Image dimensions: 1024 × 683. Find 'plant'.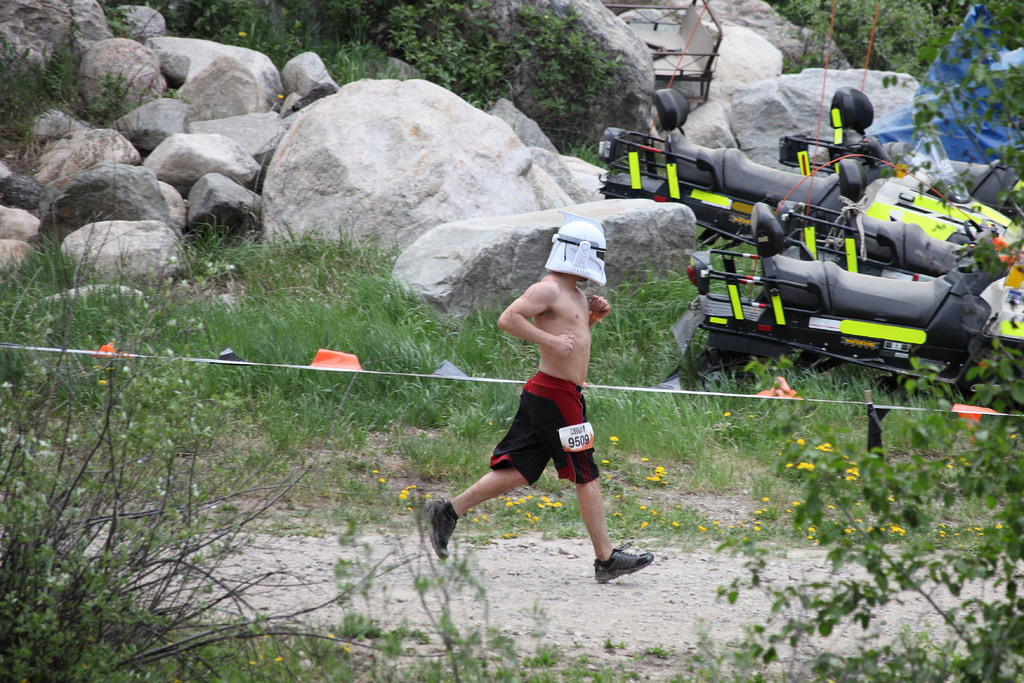
[387,0,632,173].
